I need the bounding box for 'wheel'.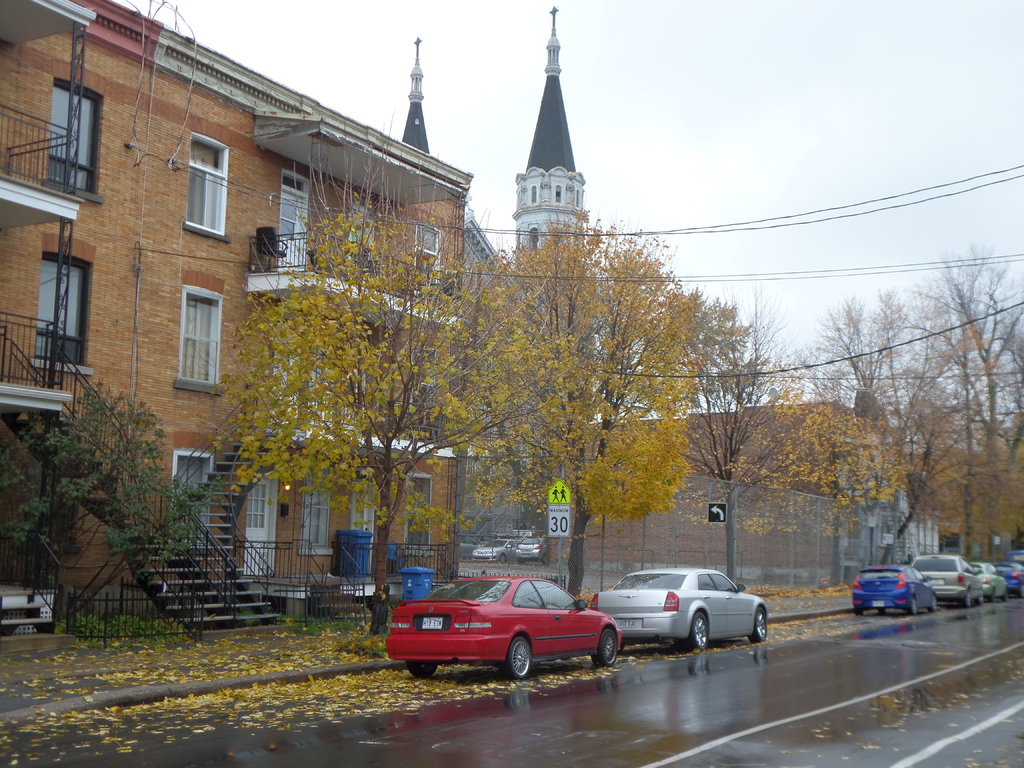
Here it is: l=600, t=632, r=622, b=662.
